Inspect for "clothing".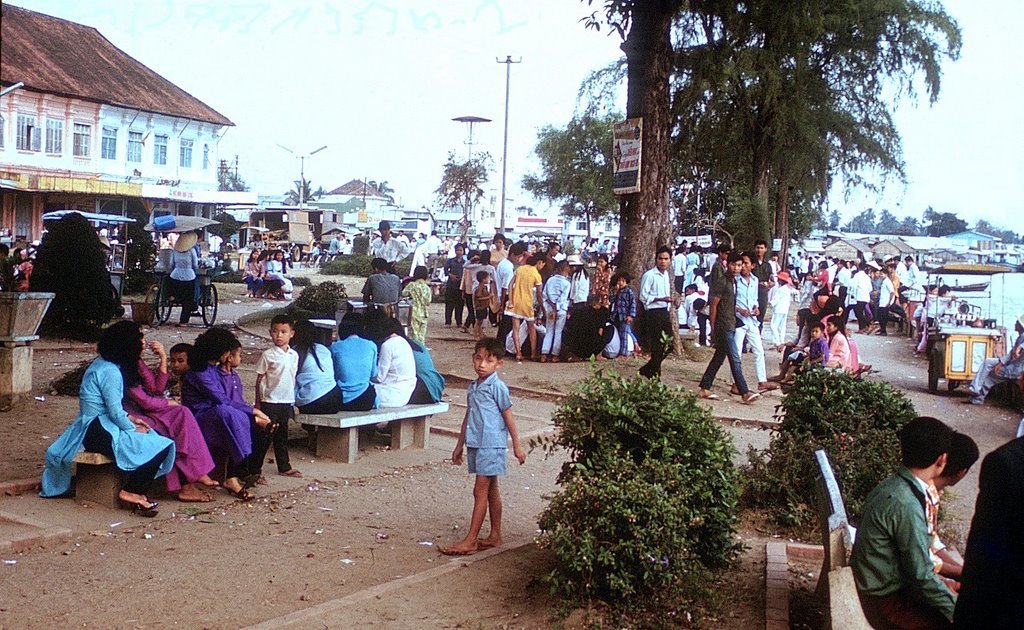
Inspection: x1=850 y1=443 x2=968 y2=621.
